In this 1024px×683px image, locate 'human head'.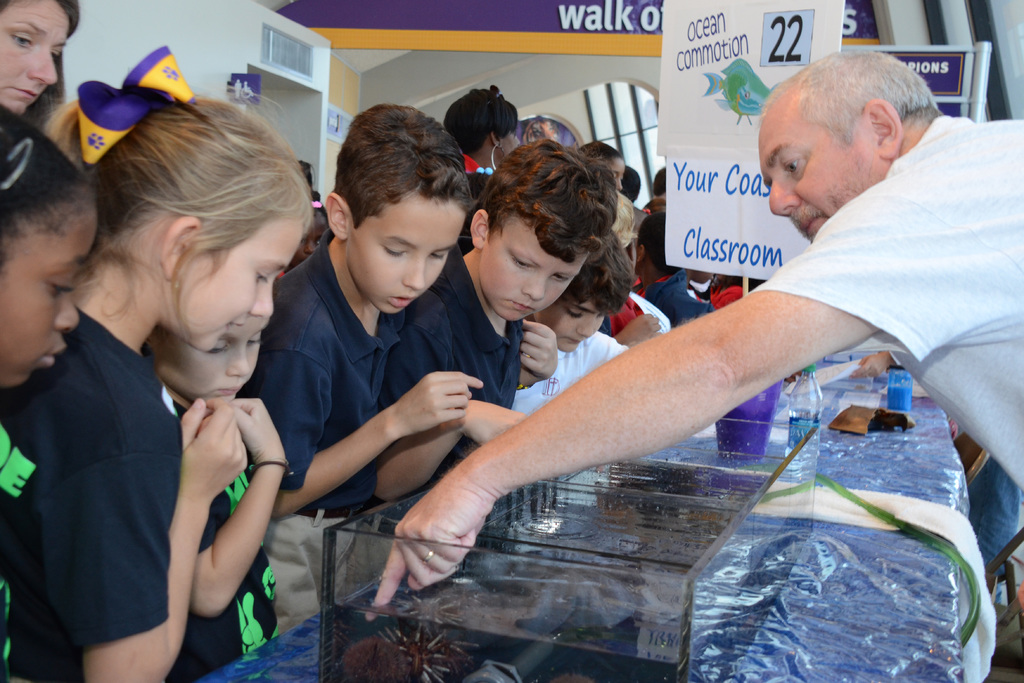
Bounding box: locate(0, 104, 98, 388).
